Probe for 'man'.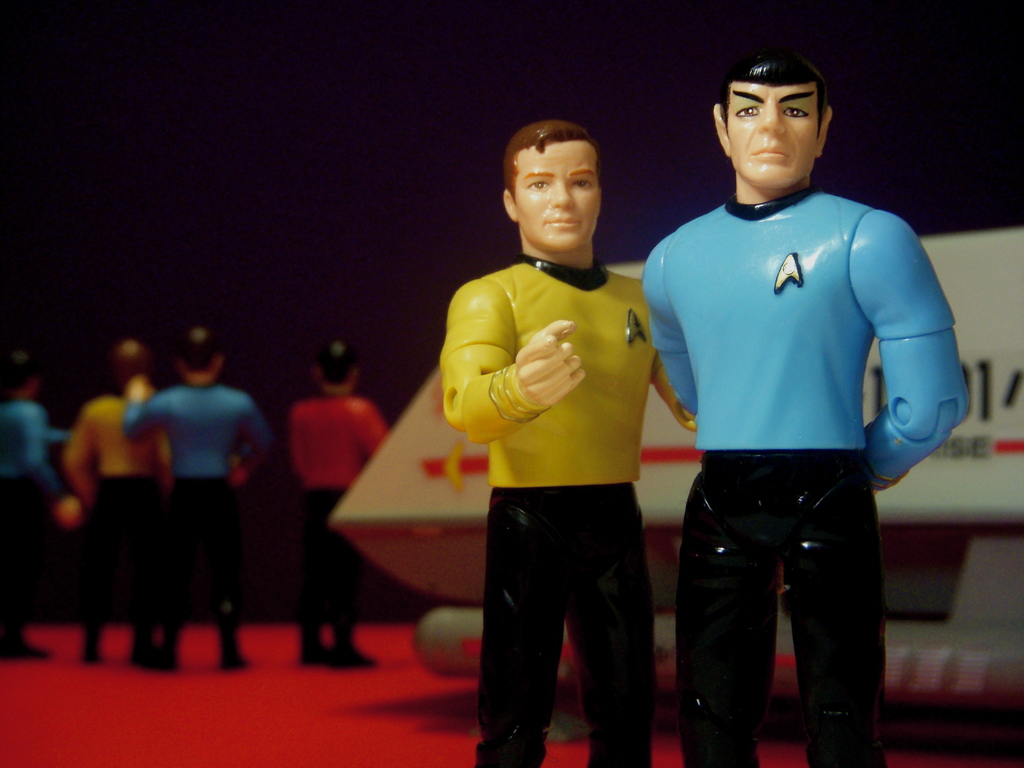
Probe result: 627 42 975 767.
